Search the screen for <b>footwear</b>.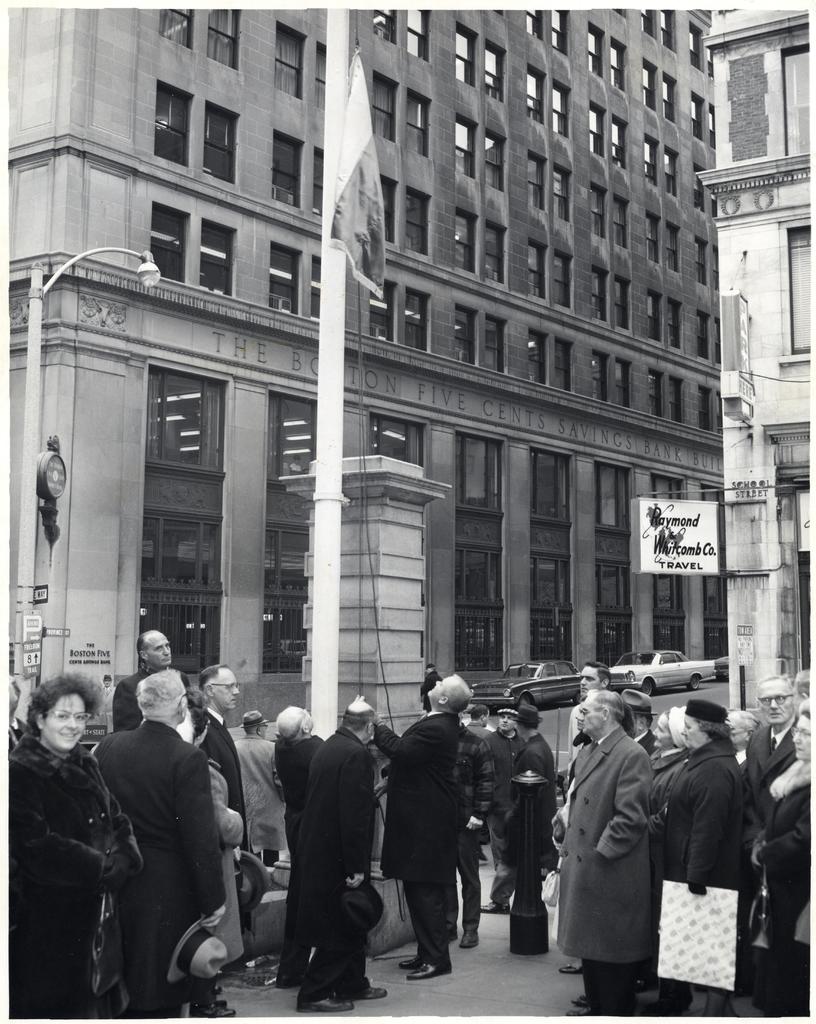
Found at bbox(399, 952, 455, 976).
